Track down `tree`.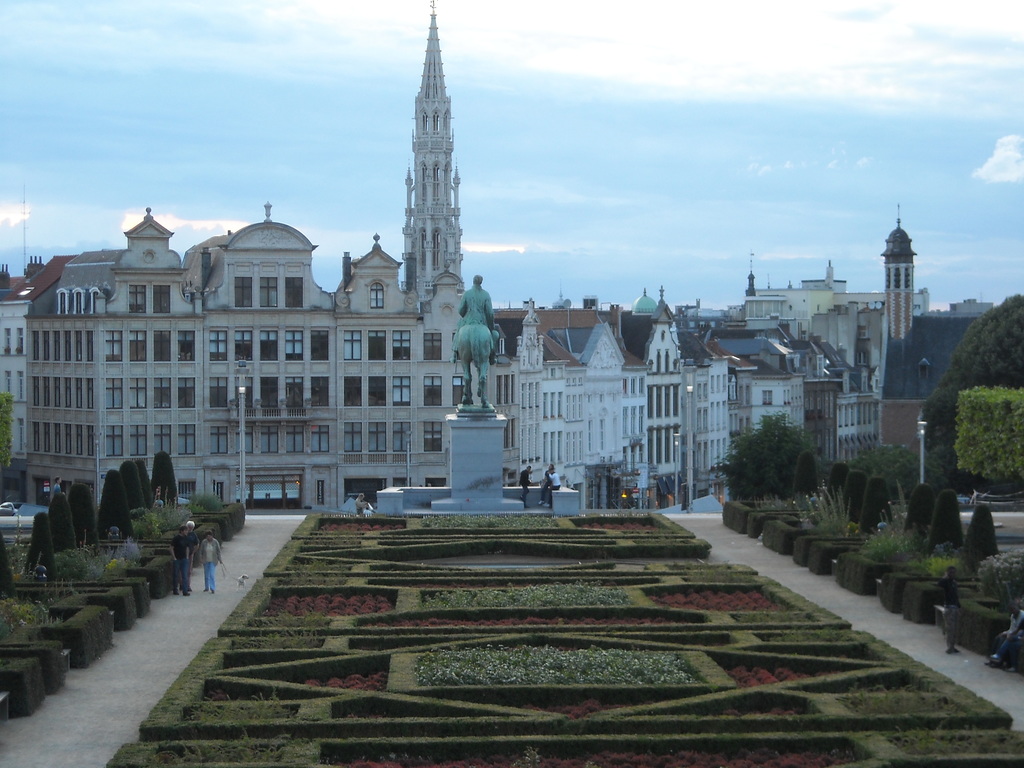
Tracked to 915:291:1023:447.
